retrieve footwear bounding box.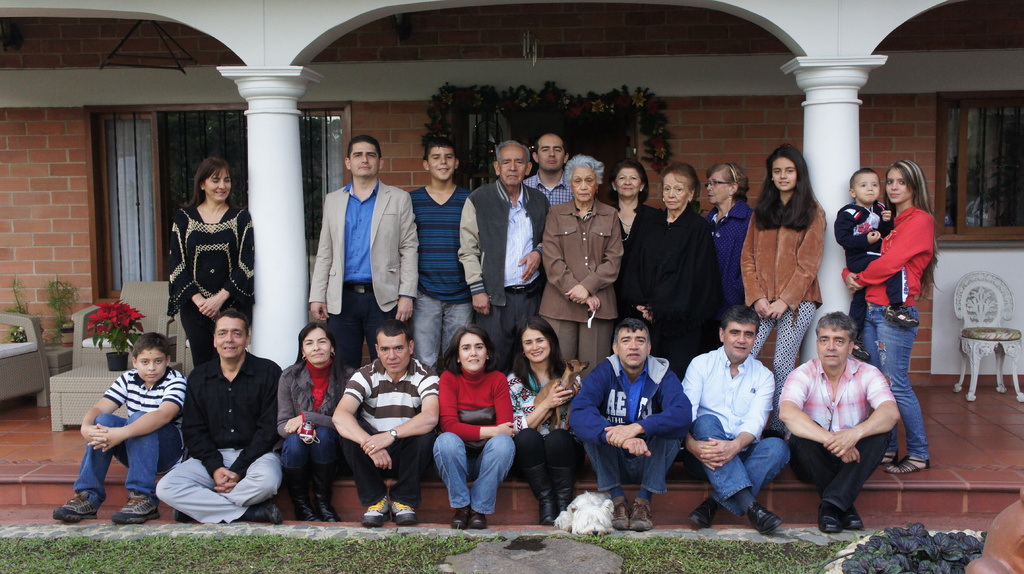
Bounding box: Rect(425, 507, 470, 532).
